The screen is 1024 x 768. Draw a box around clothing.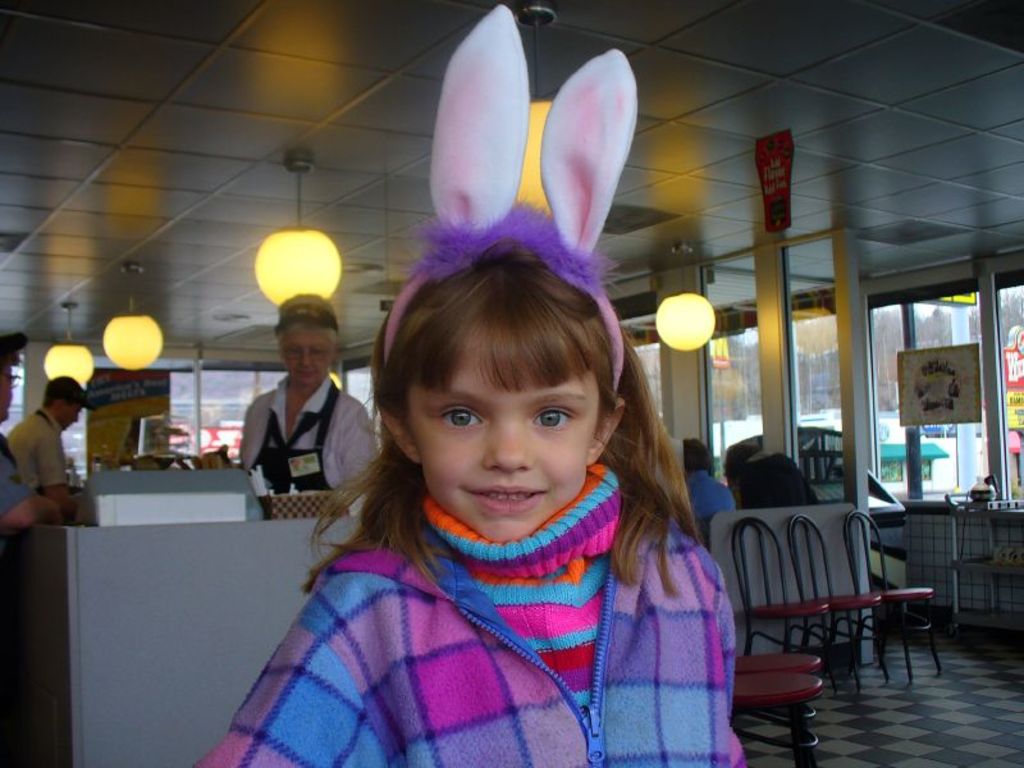
rect(9, 407, 69, 493).
